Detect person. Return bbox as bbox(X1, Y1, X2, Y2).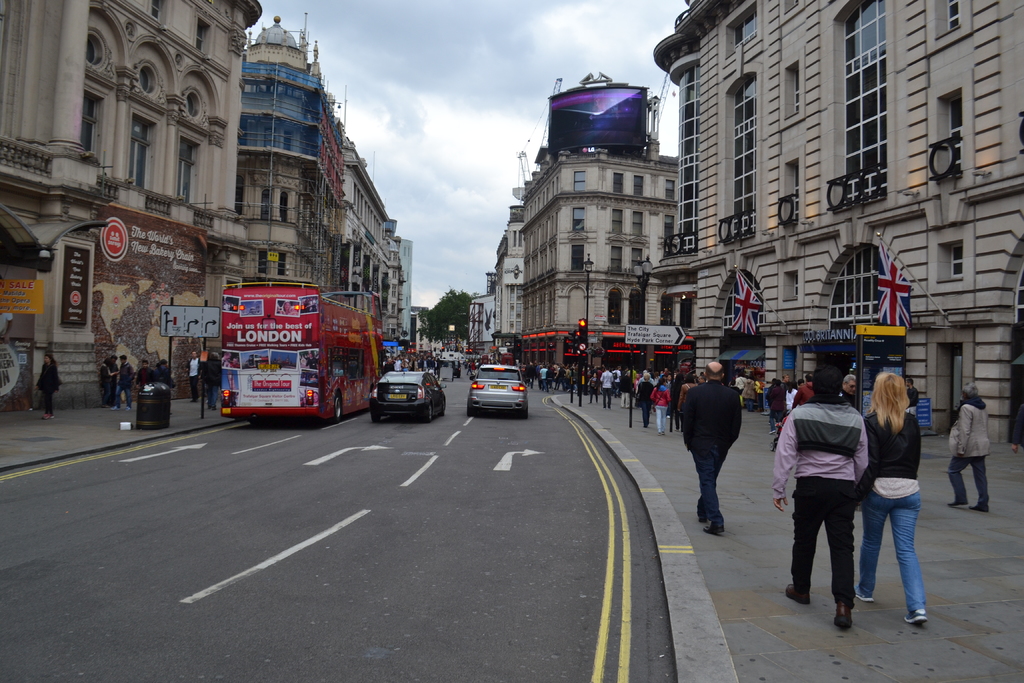
bbox(231, 356, 241, 367).
